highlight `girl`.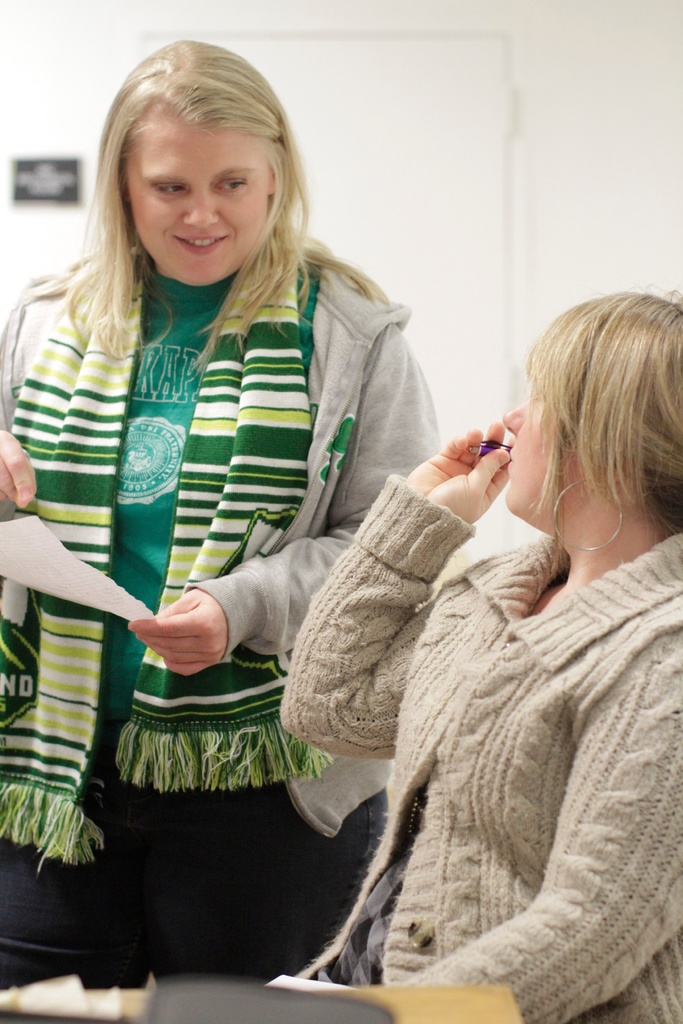
Highlighted region: <box>0,35,446,975</box>.
